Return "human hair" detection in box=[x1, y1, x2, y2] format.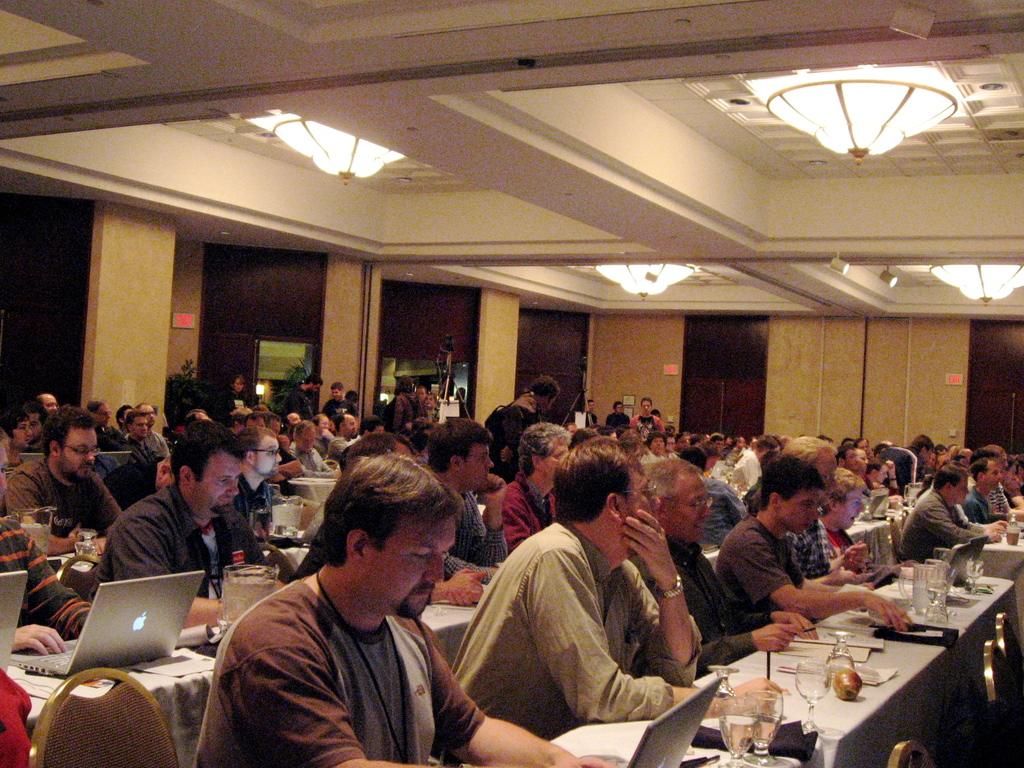
box=[332, 380, 344, 390].
